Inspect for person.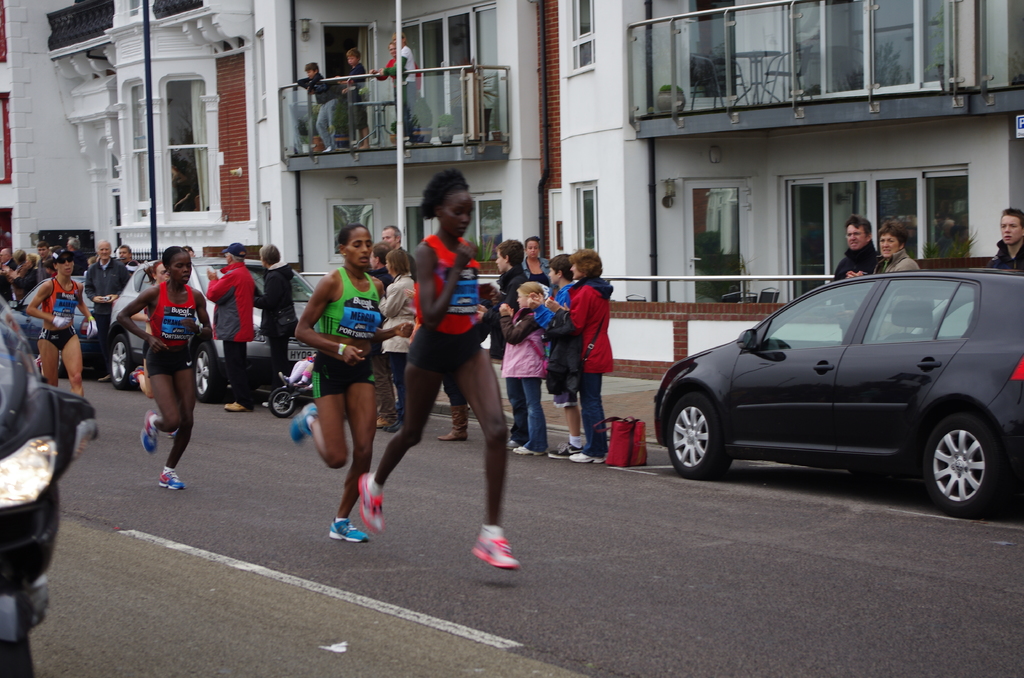
Inspection: bbox(288, 226, 414, 544).
